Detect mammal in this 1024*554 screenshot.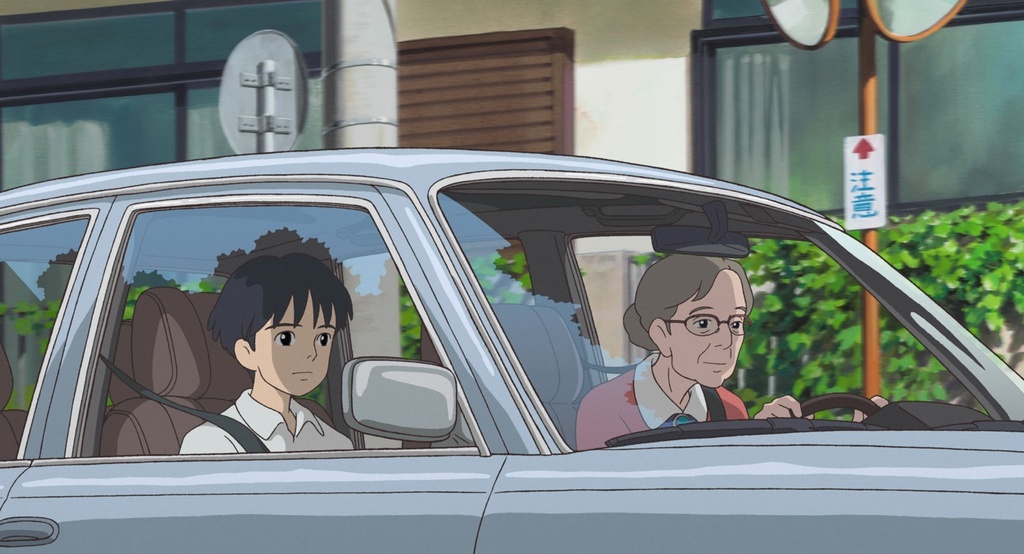
Detection: (179,236,364,452).
